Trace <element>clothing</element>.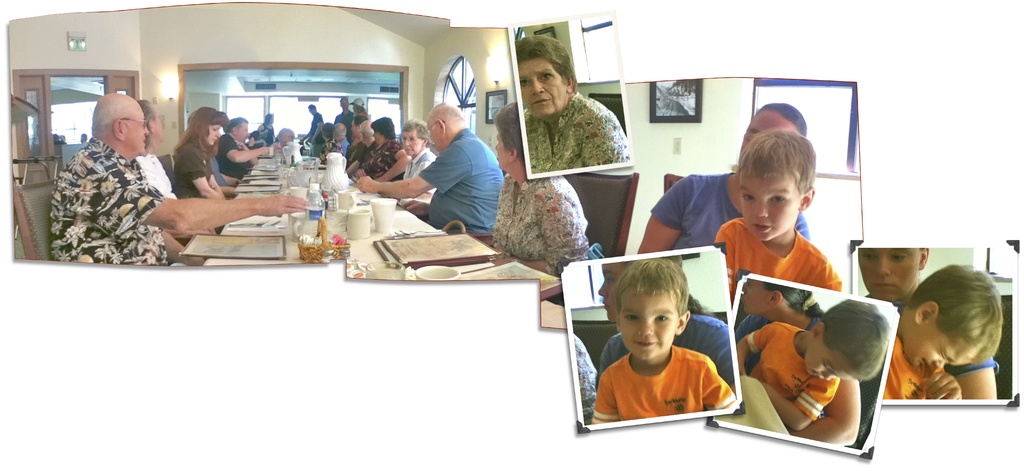
Traced to 301:120:321:146.
